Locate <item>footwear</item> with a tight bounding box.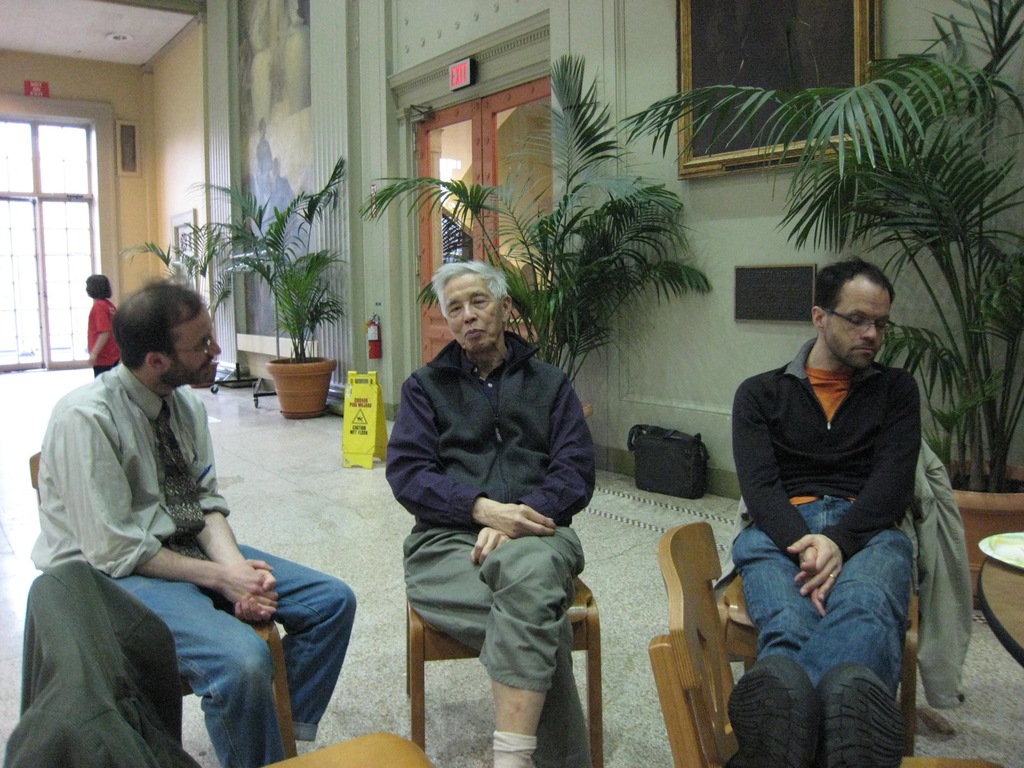
region(822, 667, 904, 767).
